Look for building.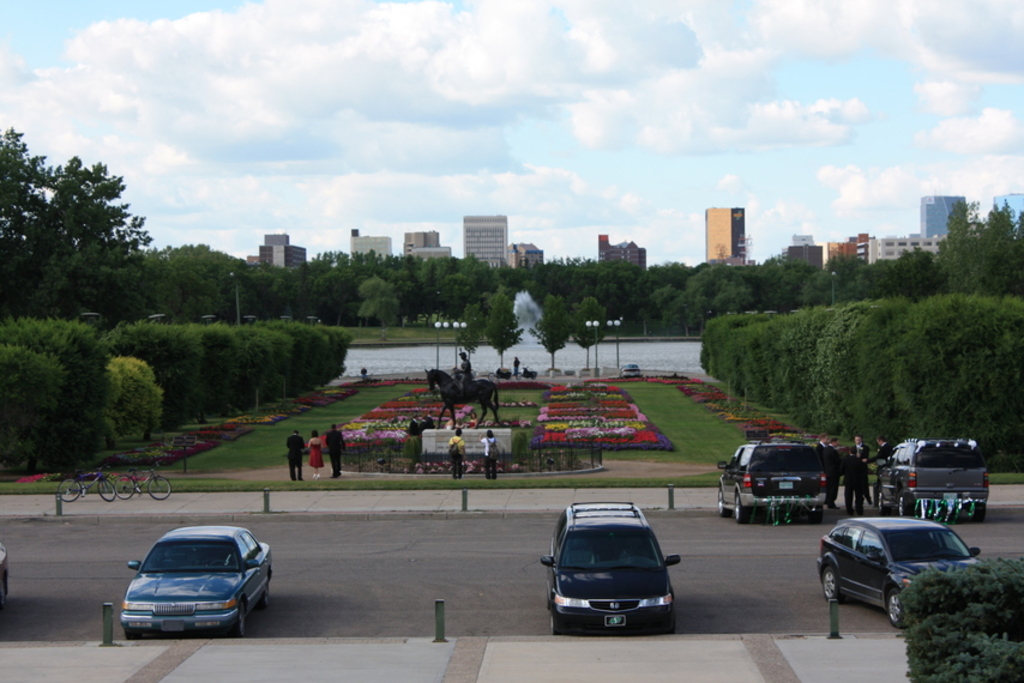
Found: [354,228,393,261].
